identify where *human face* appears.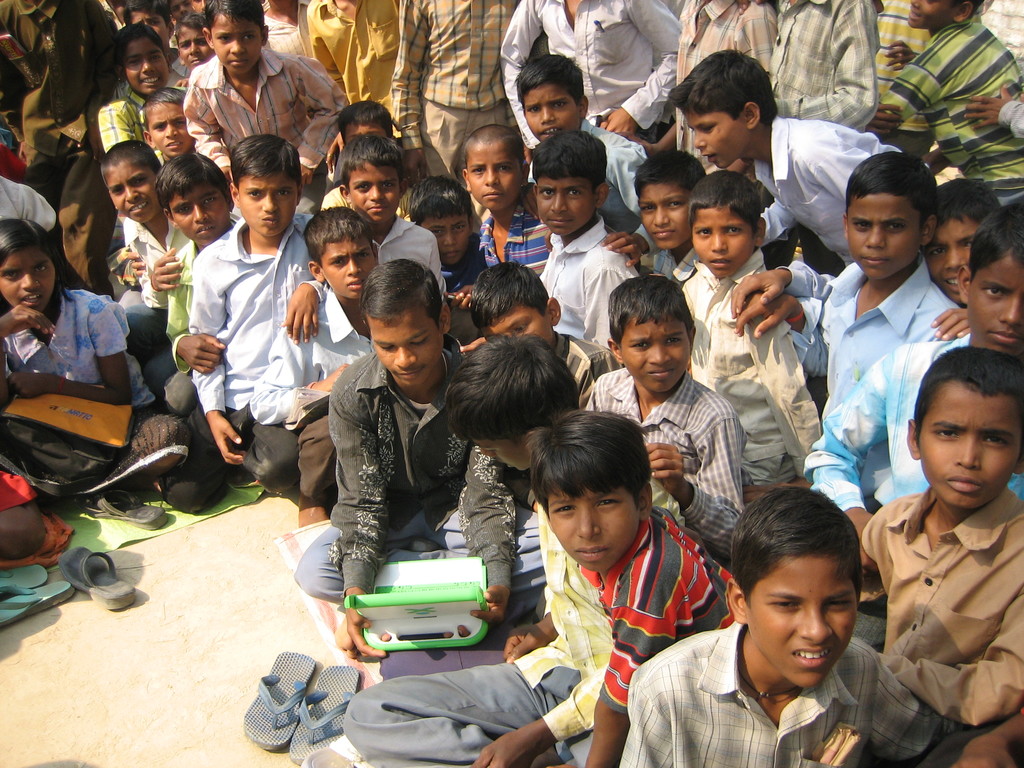
Appears at 100 156 168 221.
